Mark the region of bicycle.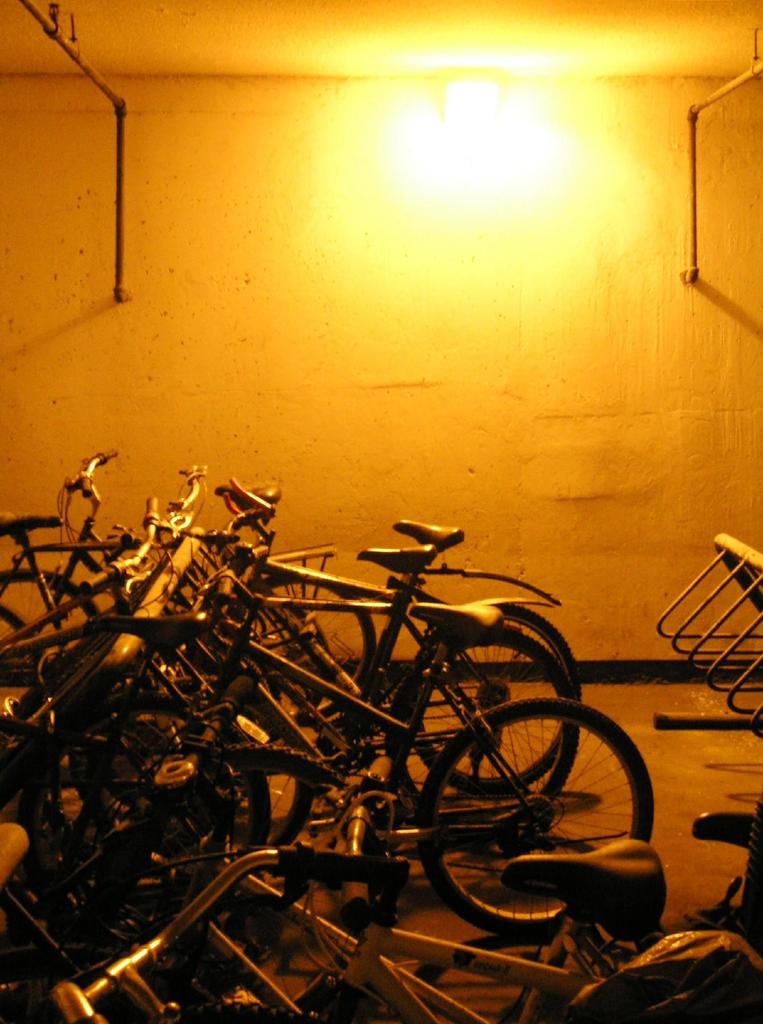
Region: (x1=50, y1=836, x2=762, y2=1023).
